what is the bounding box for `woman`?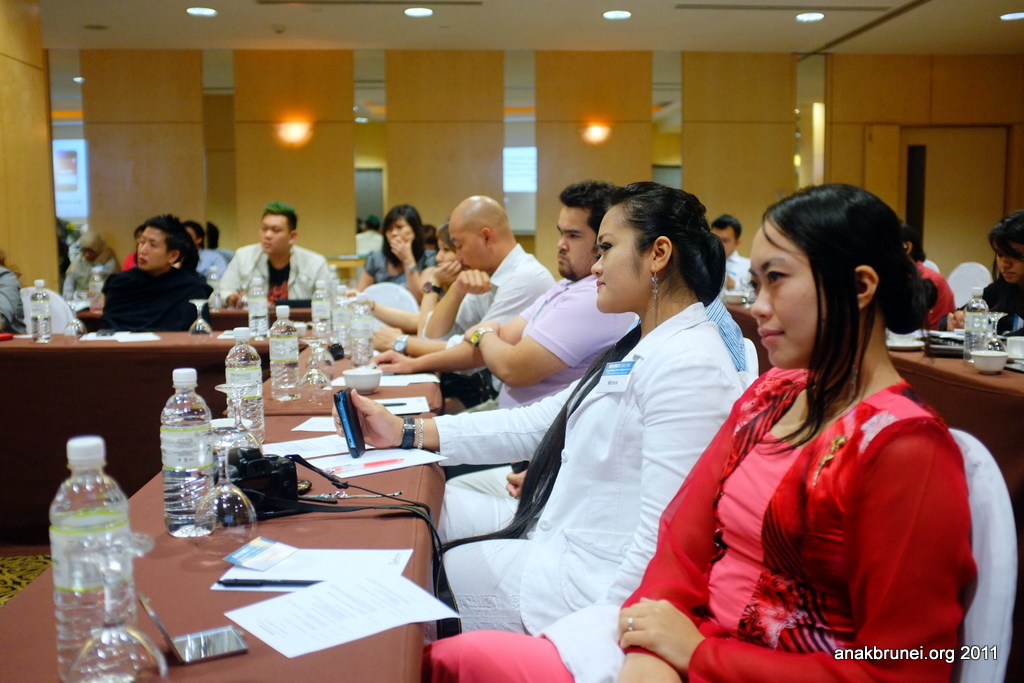
{"x1": 357, "y1": 202, "x2": 423, "y2": 300}.
